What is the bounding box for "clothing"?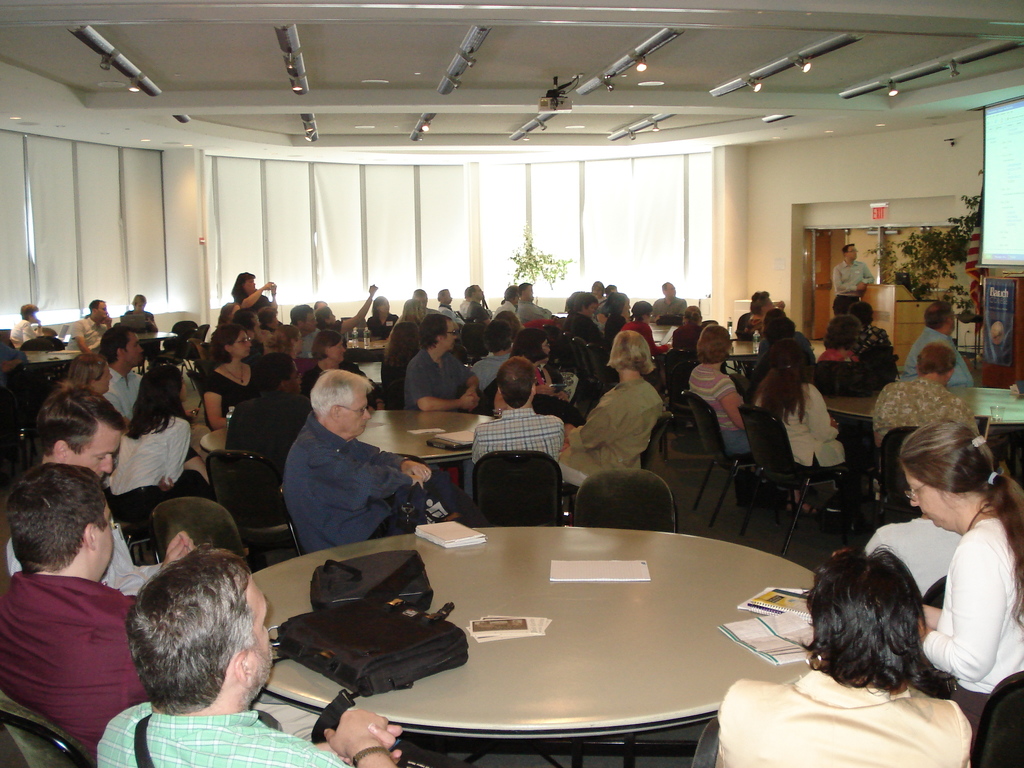
<region>861, 366, 967, 452</region>.
